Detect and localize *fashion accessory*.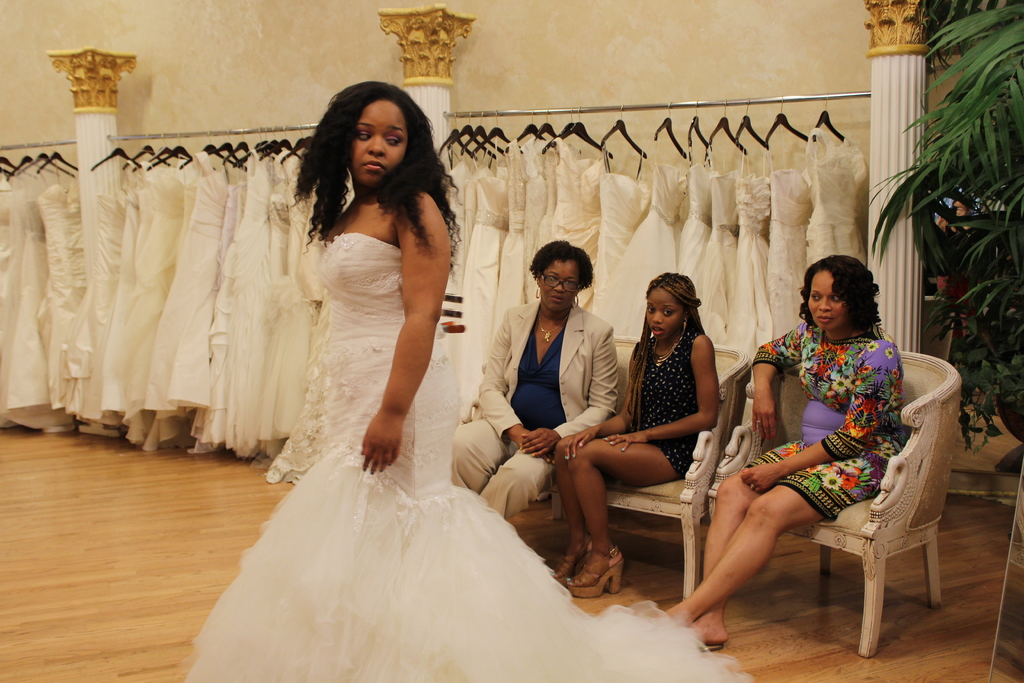
Localized at [566,440,570,447].
